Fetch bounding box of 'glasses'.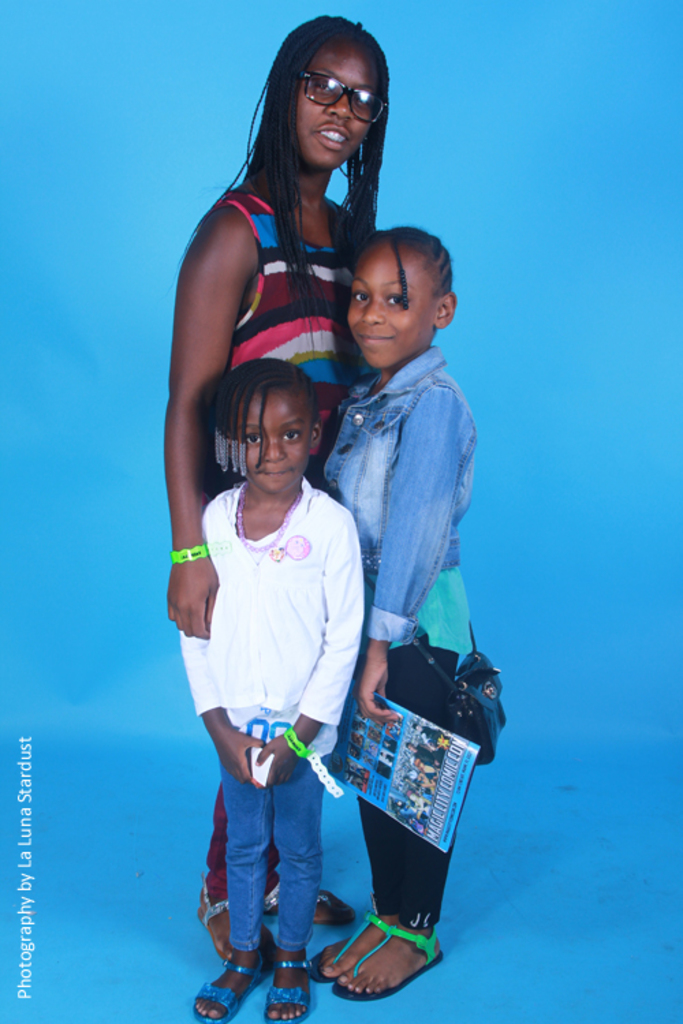
Bbox: select_region(296, 67, 391, 130).
